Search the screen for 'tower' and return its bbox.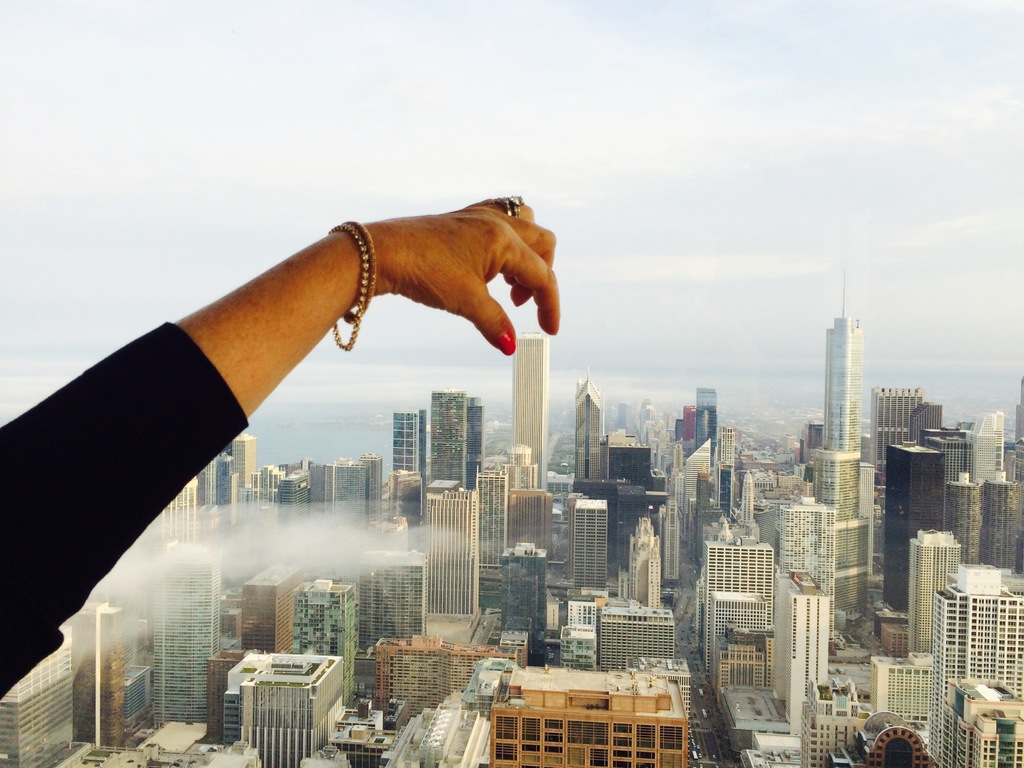
Found: region(776, 494, 834, 639).
